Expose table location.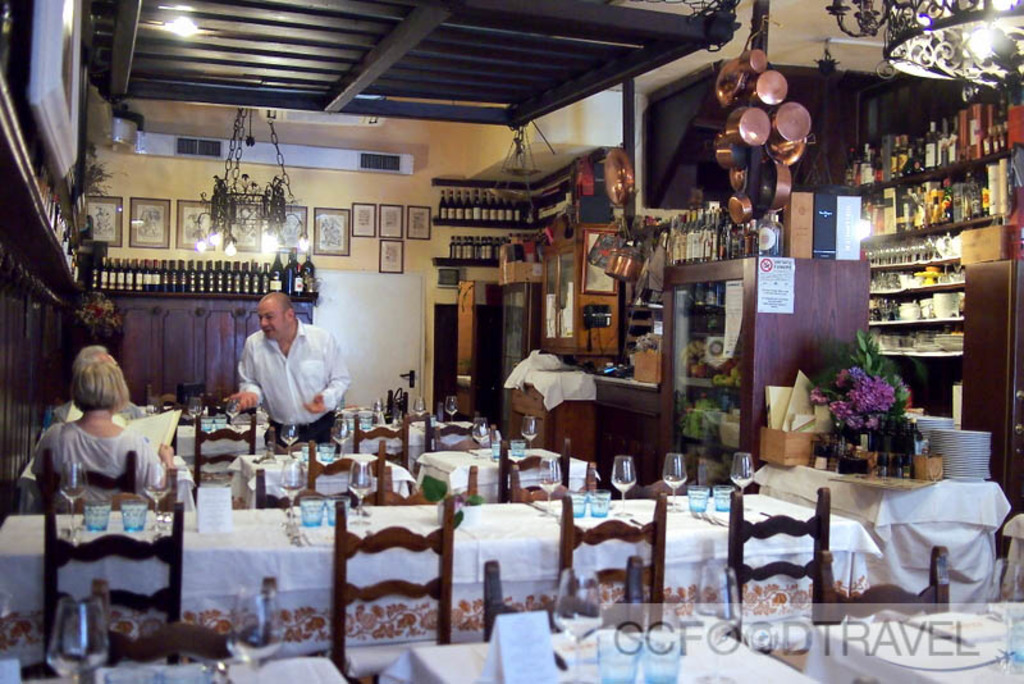
Exposed at Rect(224, 453, 416, 507).
